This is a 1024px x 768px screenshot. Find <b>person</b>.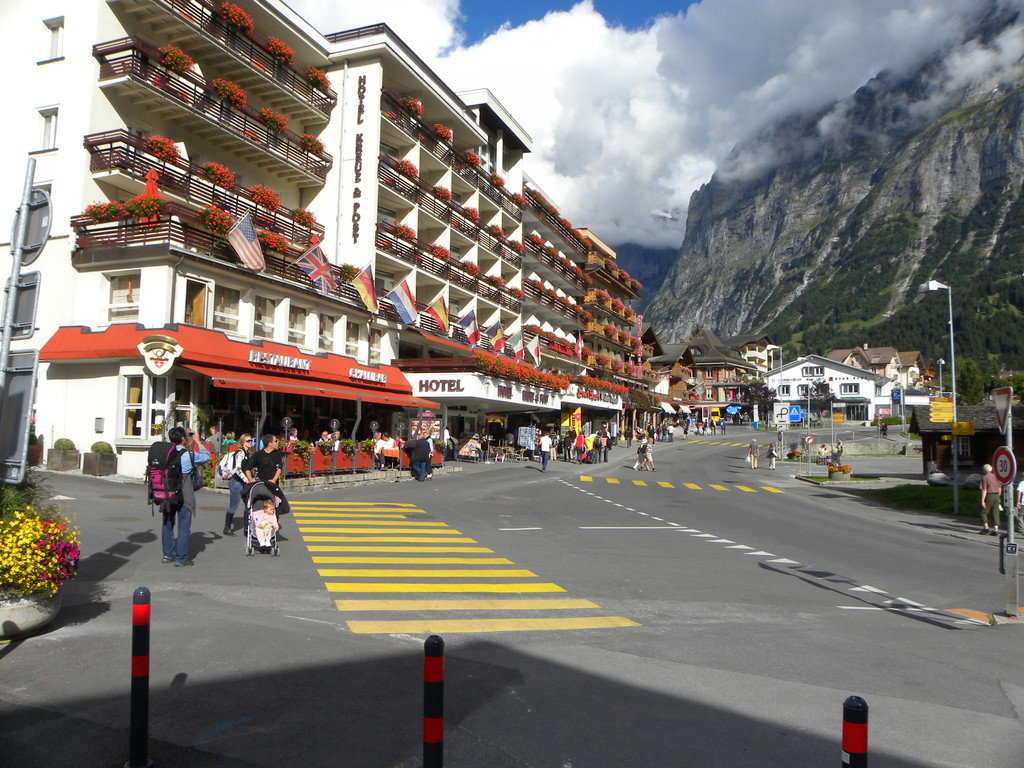
Bounding box: left=625, top=425, right=632, bottom=450.
